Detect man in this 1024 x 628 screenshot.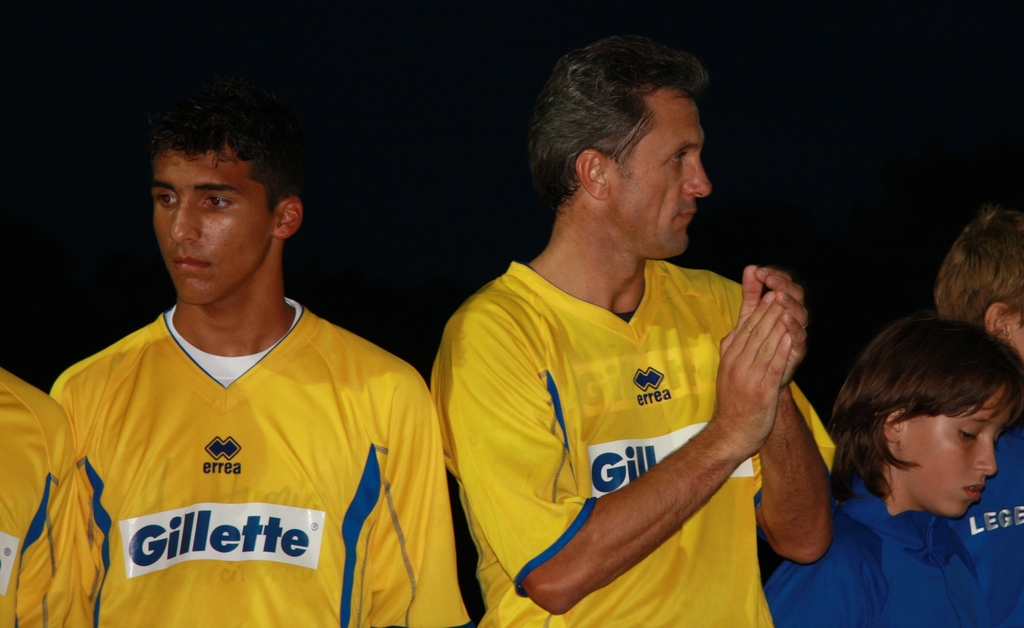
Detection: [left=433, top=37, right=837, bottom=627].
